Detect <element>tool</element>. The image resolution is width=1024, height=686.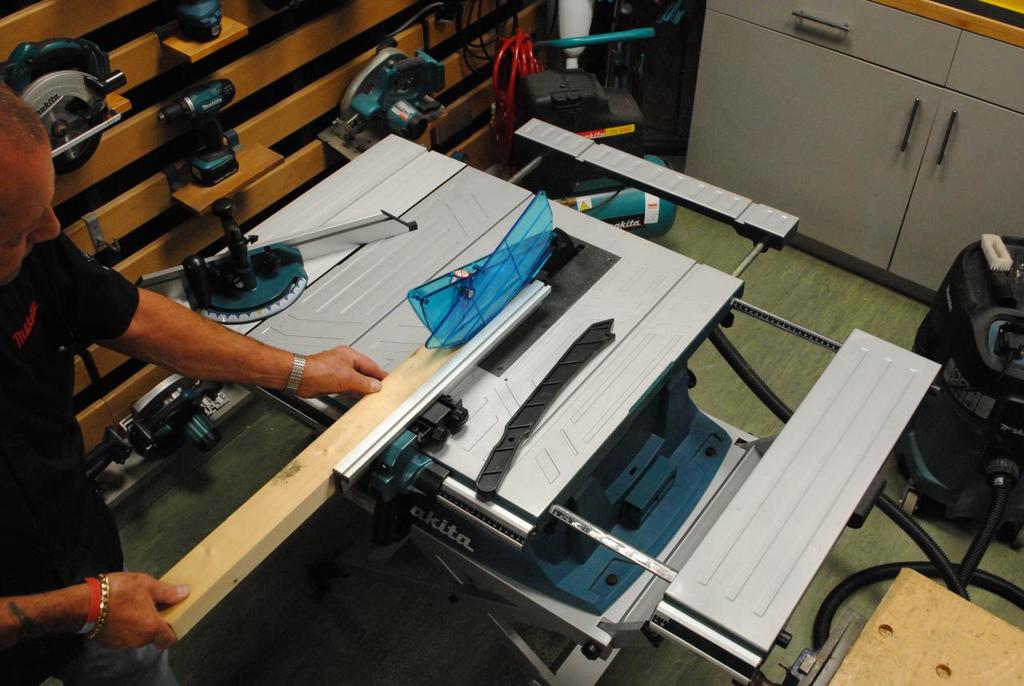
[6,39,129,188].
